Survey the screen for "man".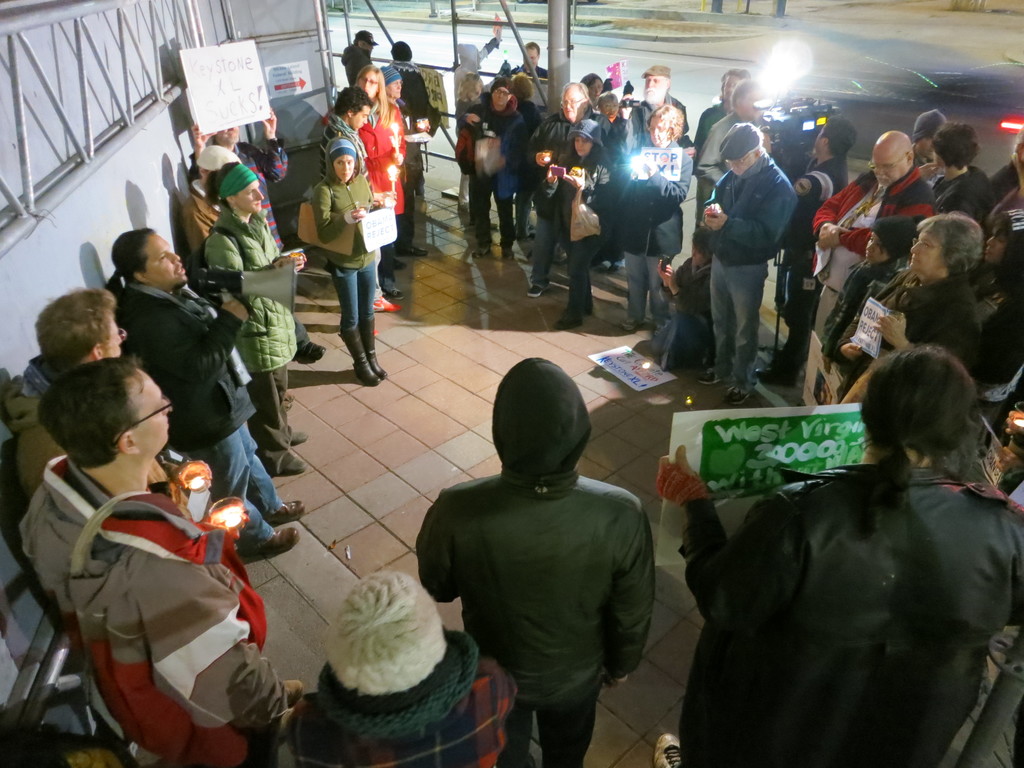
Survey found: x1=692 y1=120 x2=799 y2=406.
